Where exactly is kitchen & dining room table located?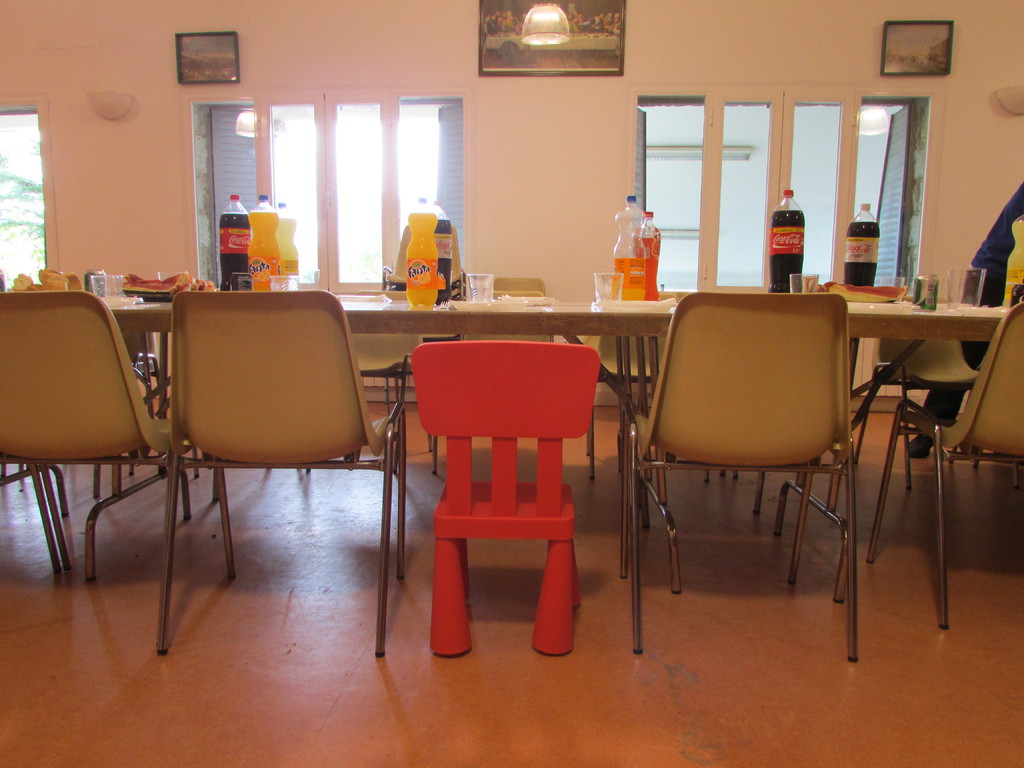
Its bounding box is 0,286,1023,663.
